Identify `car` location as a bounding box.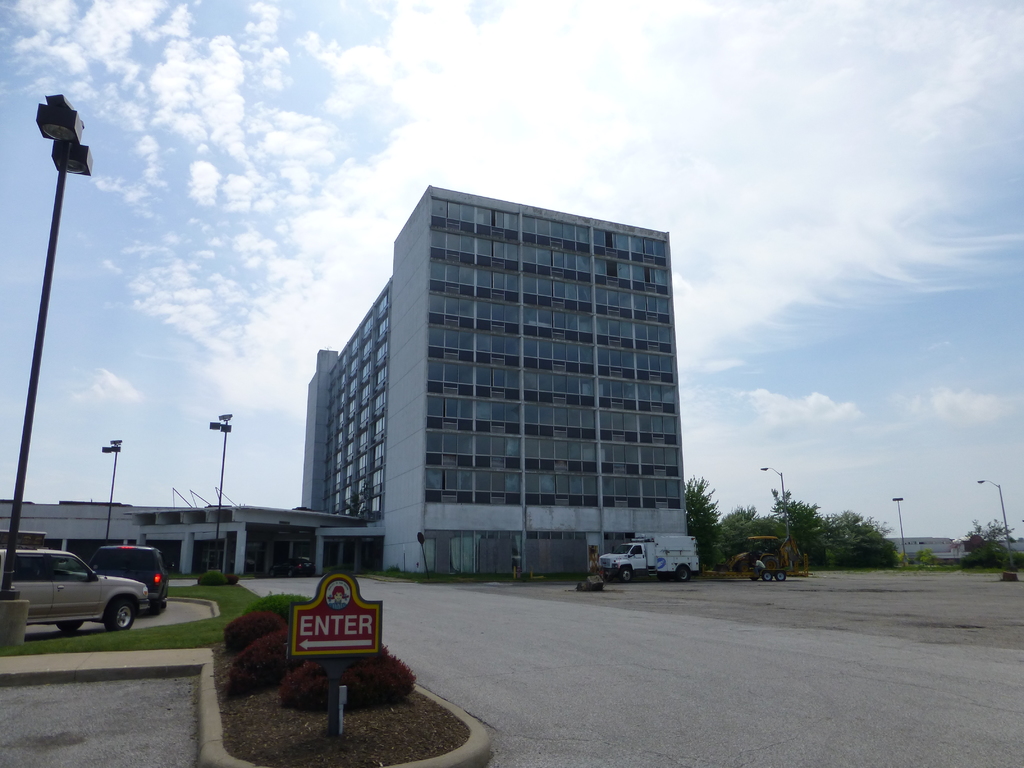
bbox=(0, 549, 147, 631).
